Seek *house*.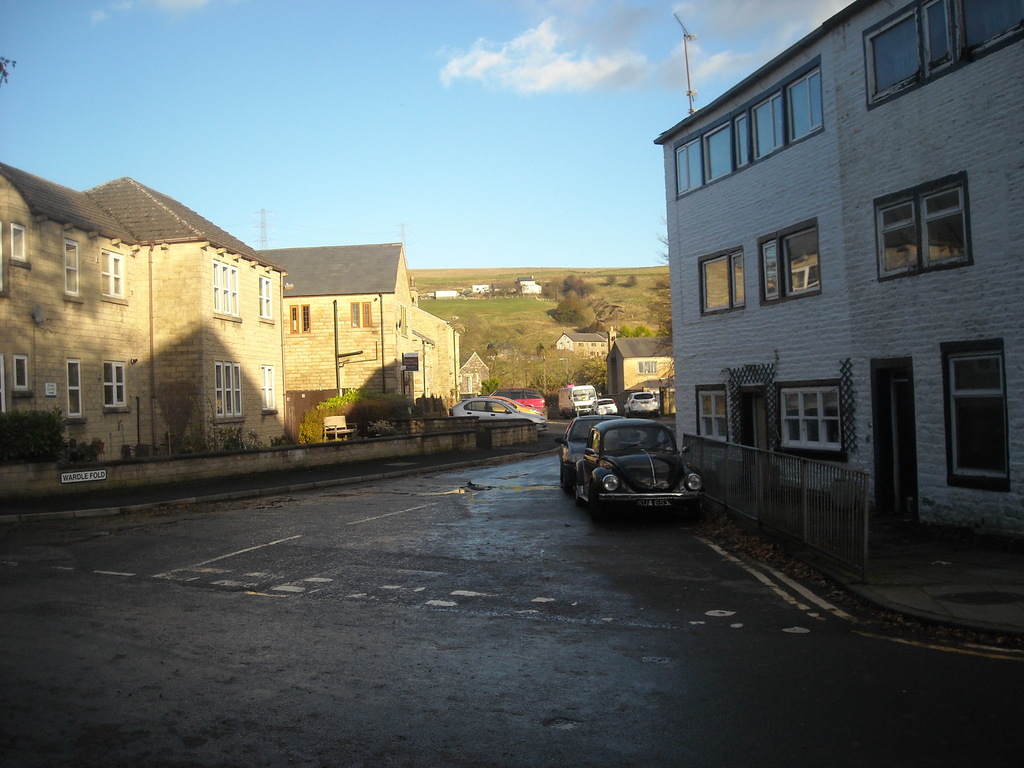
291:245:411:429.
